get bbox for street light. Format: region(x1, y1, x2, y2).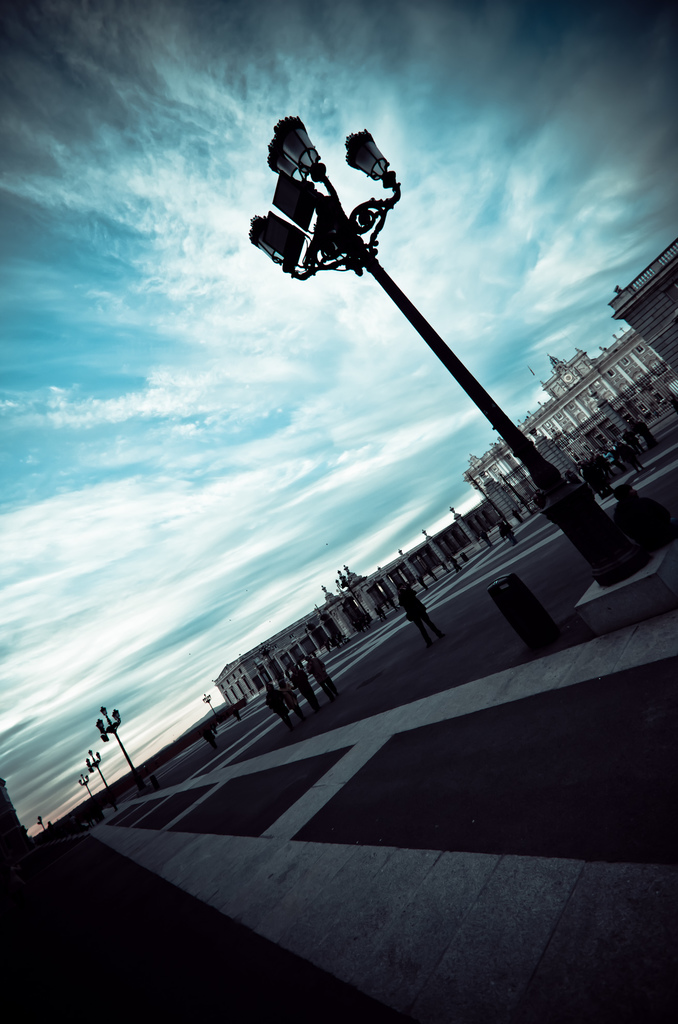
region(204, 693, 220, 719).
